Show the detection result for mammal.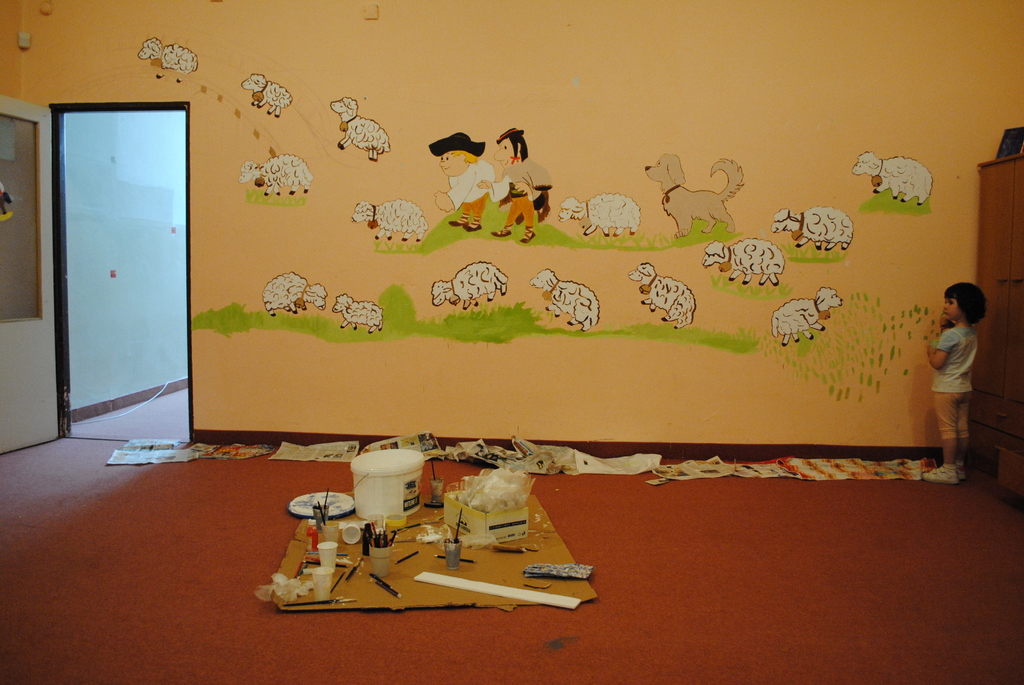
{"left": 700, "top": 236, "right": 783, "bottom": 287}.
